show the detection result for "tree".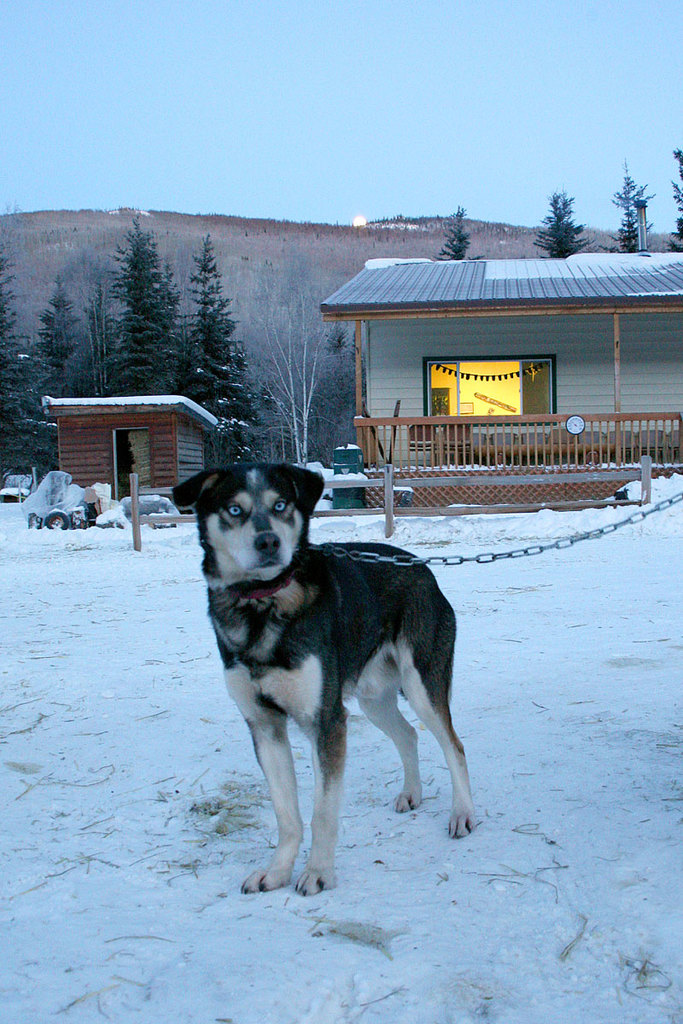
detection(0, 276, 35, 479).
